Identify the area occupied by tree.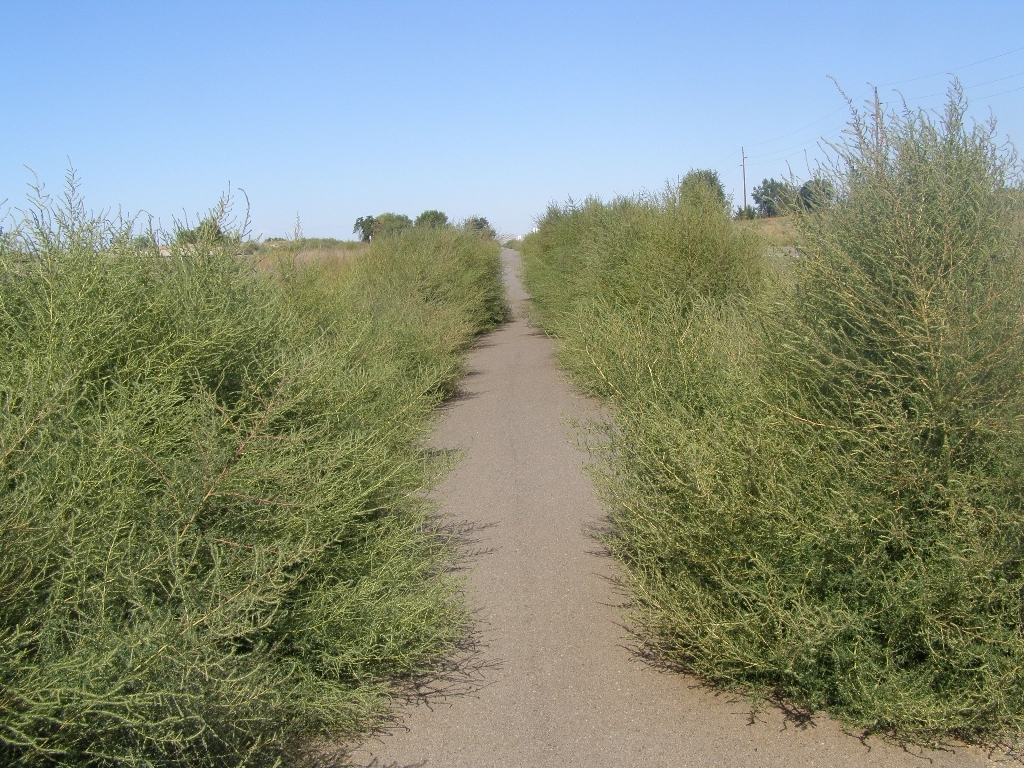
Area: <region>463, 212, 502, 252</region>.
